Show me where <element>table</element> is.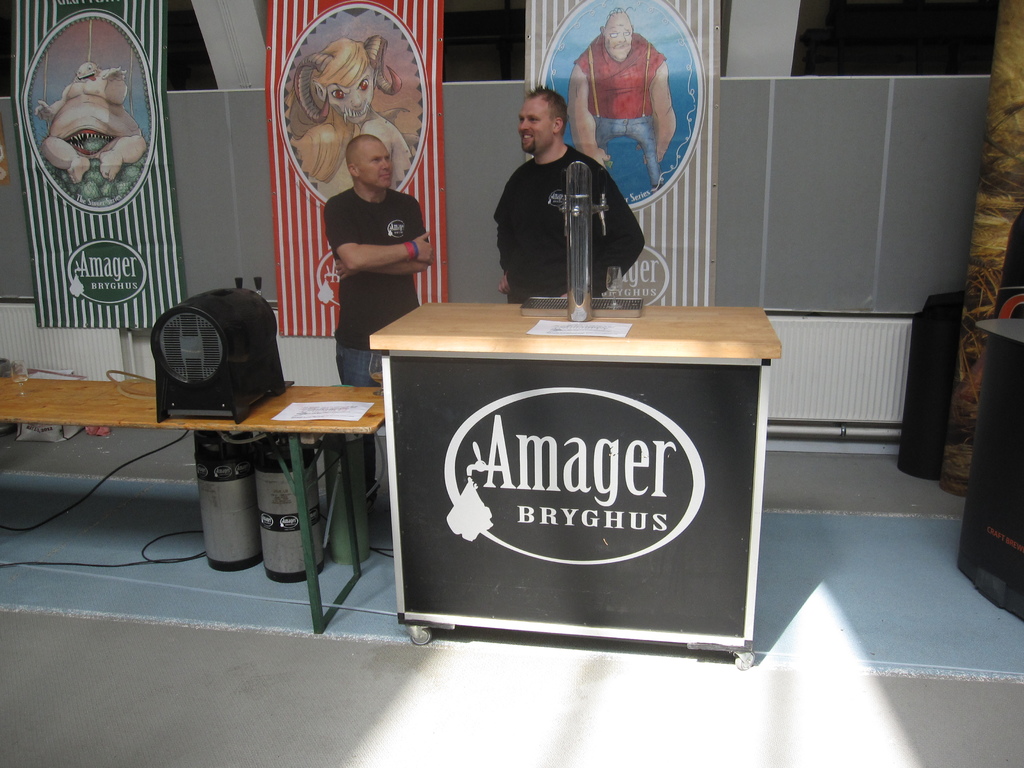
<element>table</element> is at (2, 376, 388, 627).
